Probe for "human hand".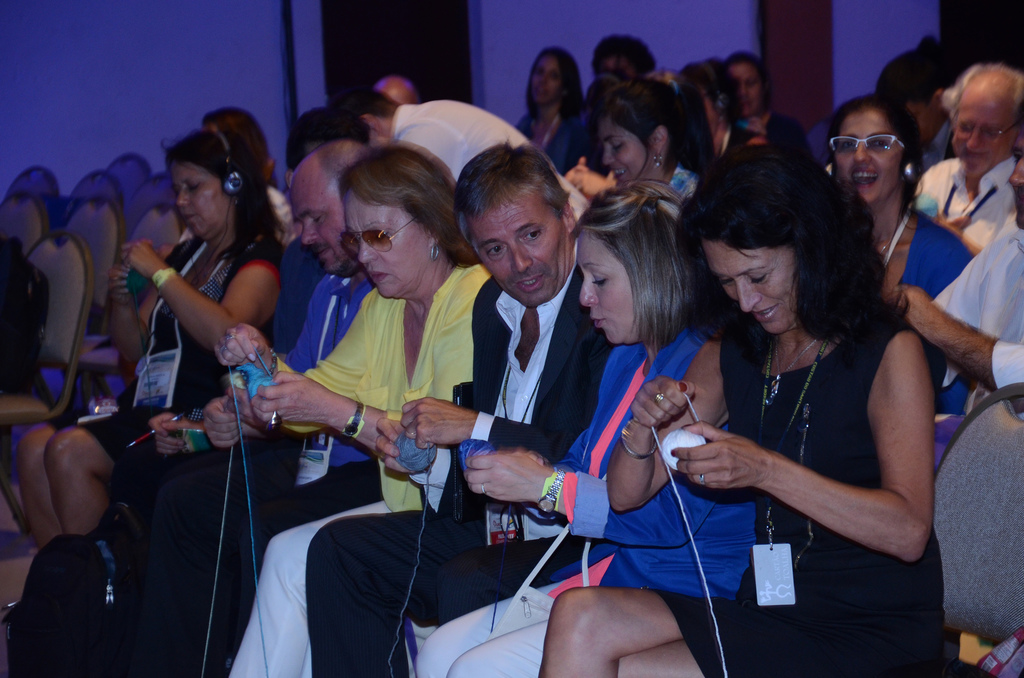
Probe result: (left=572, top=165, right=611, bottom=198).
